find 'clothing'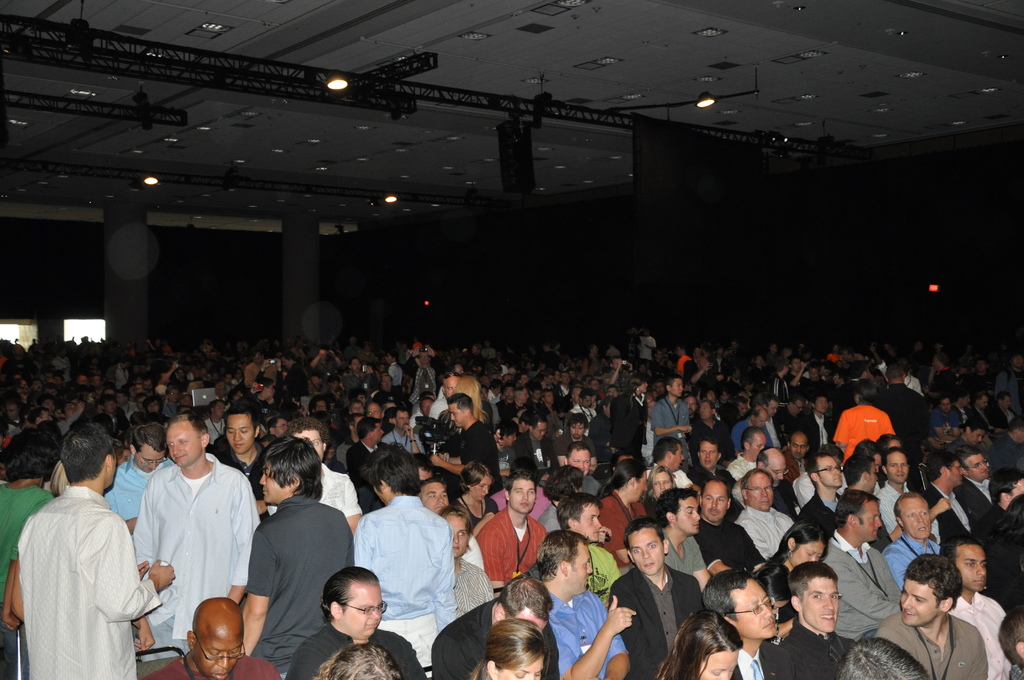
x1=987 y1=433 x2=1023 y2=474
